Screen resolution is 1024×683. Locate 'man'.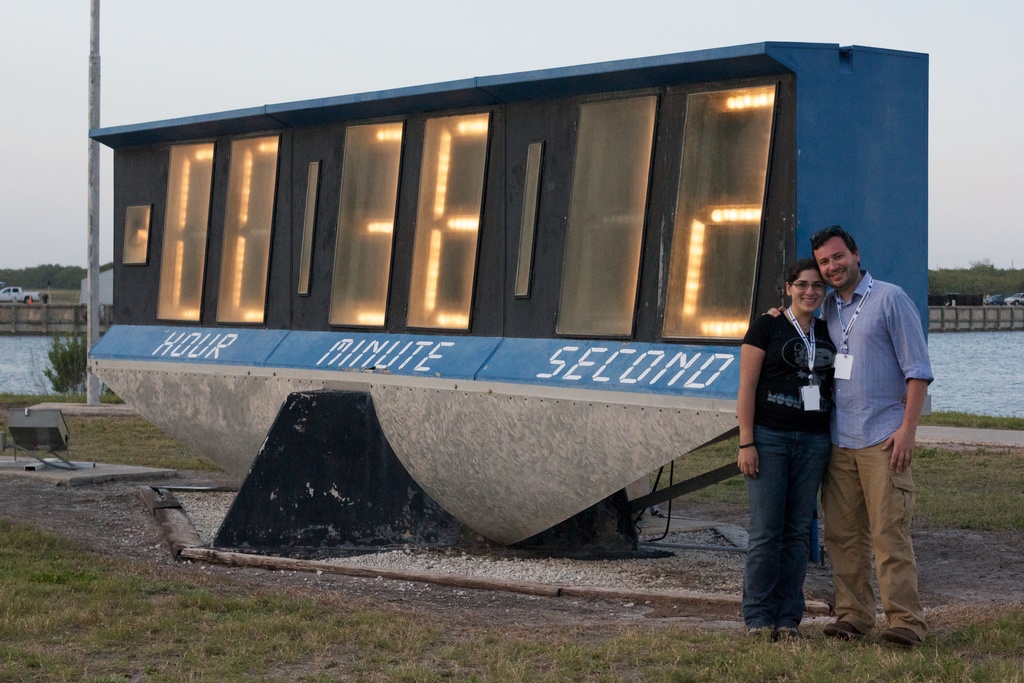
<bbox>816, 213, 941, 659</bbox>.
